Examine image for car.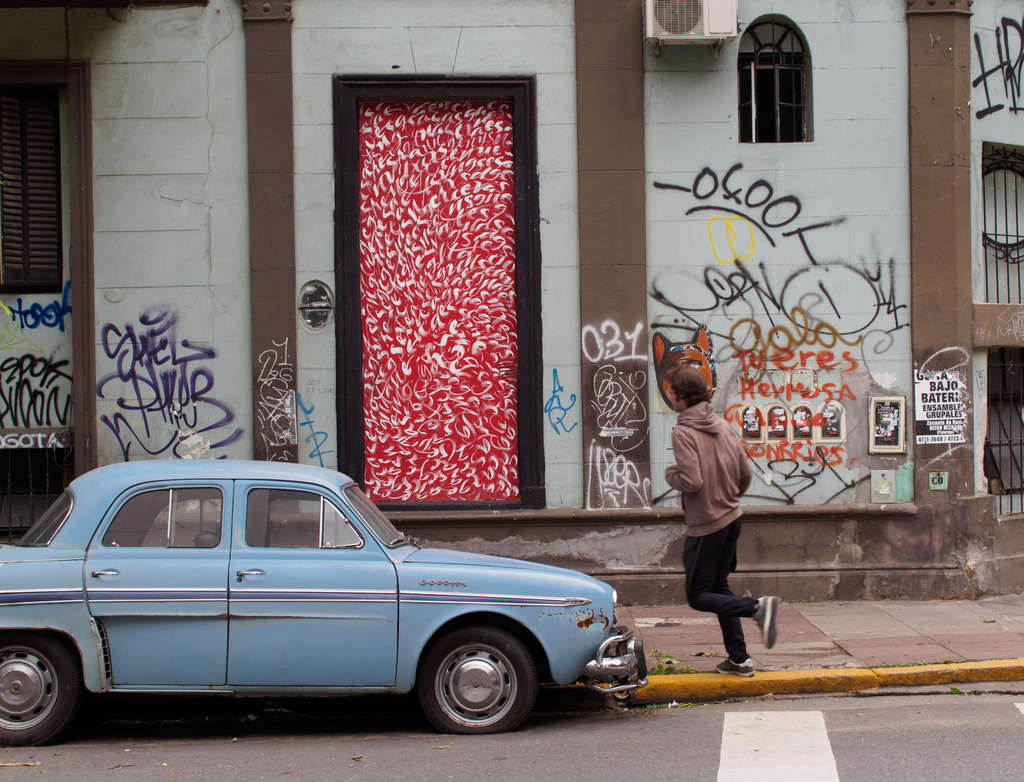
Examination result: {"x1": 0, "y1": 455, "x2": 646, "y2": 749}.
